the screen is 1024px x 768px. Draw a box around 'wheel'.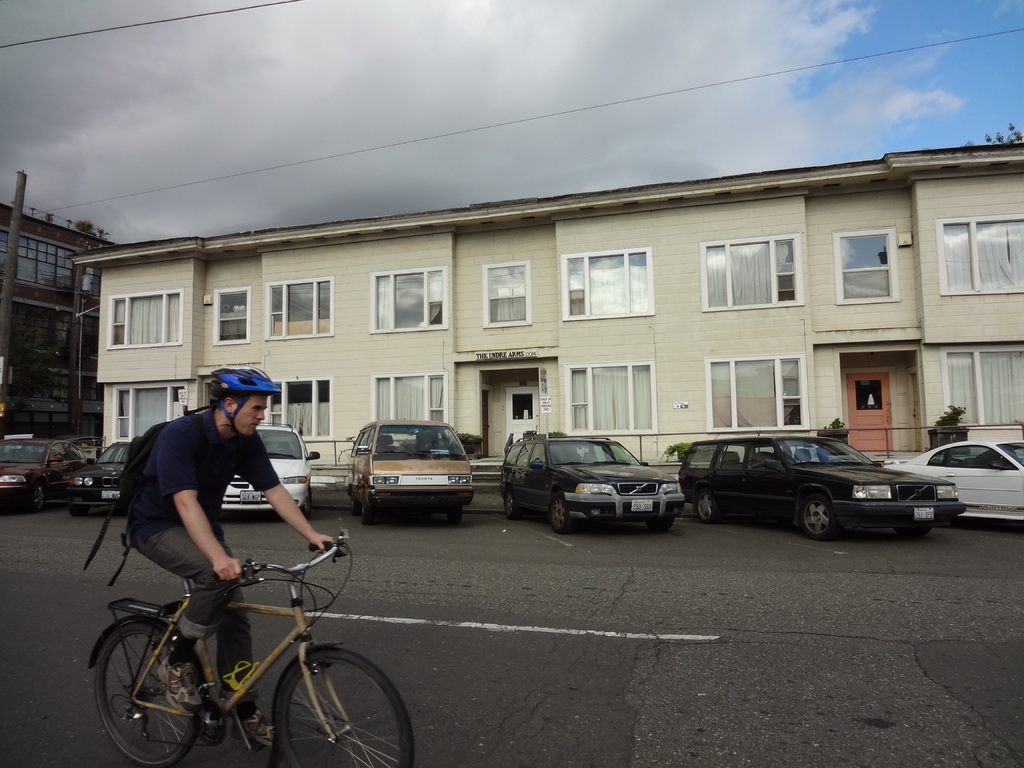
x1=550, y1=499, x2=571, y2=531.
